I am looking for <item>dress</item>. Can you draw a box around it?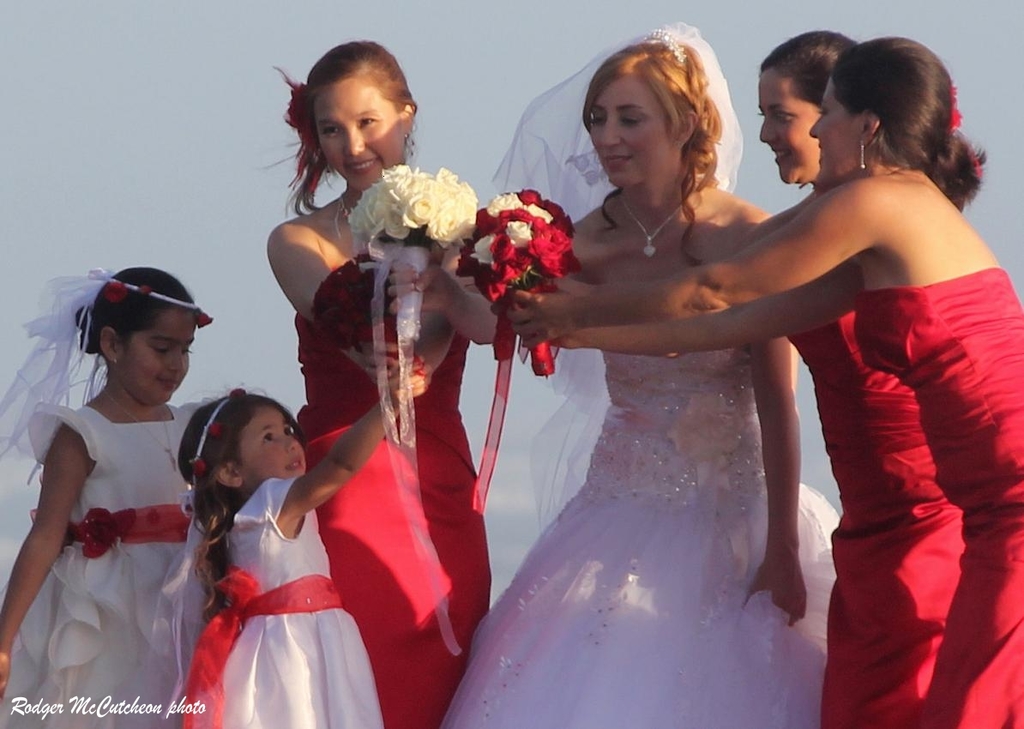
Sure, the bounding box is crop(440, 346, 840, 728).
